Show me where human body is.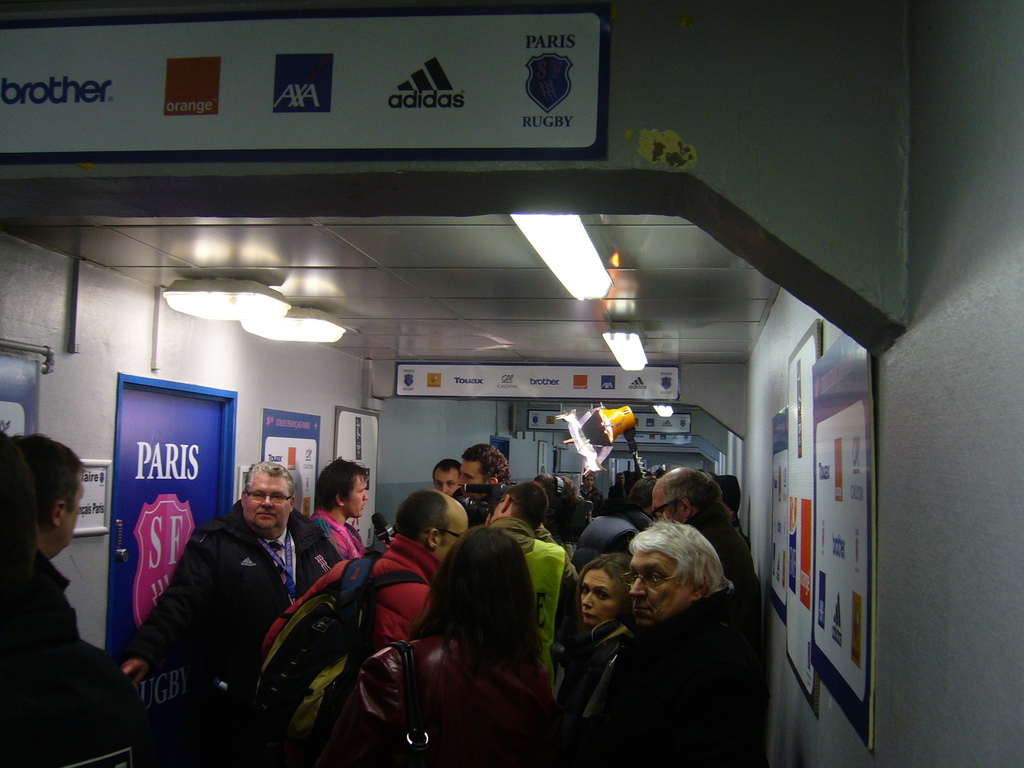
human body is at bbox(476, 522, 578, 706).
